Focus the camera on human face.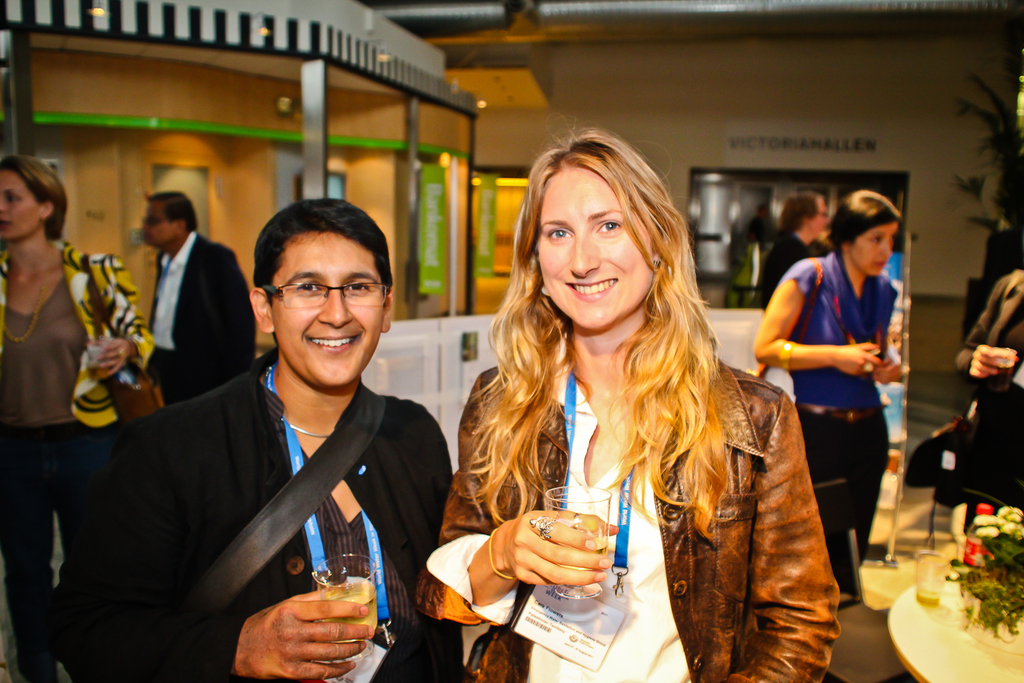
Focus region: (270, 232, 388, 388).
